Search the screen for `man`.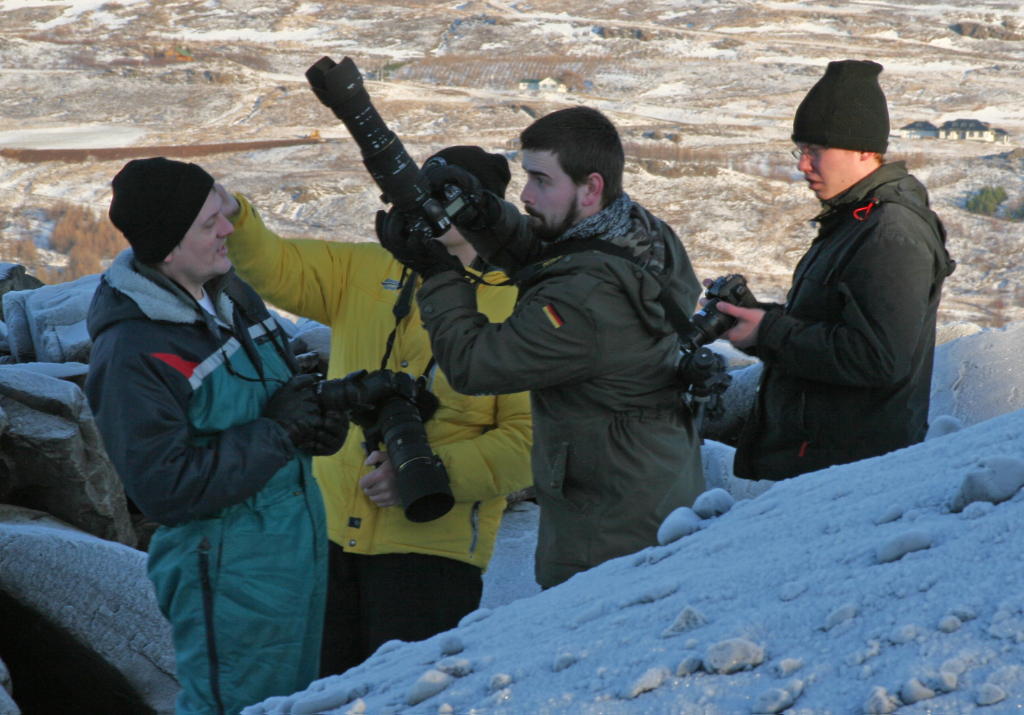
Found at (376, 102, 703, 594).
